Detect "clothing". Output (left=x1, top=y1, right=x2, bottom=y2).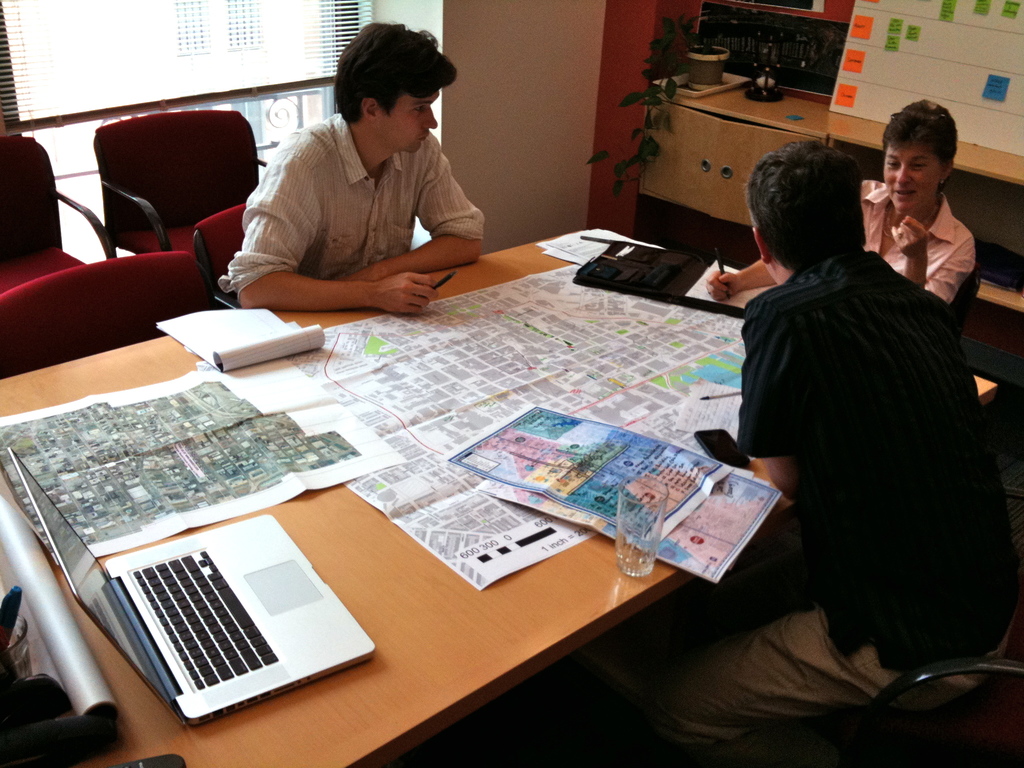
(left=216, top=113, right=484, bottom=295).
